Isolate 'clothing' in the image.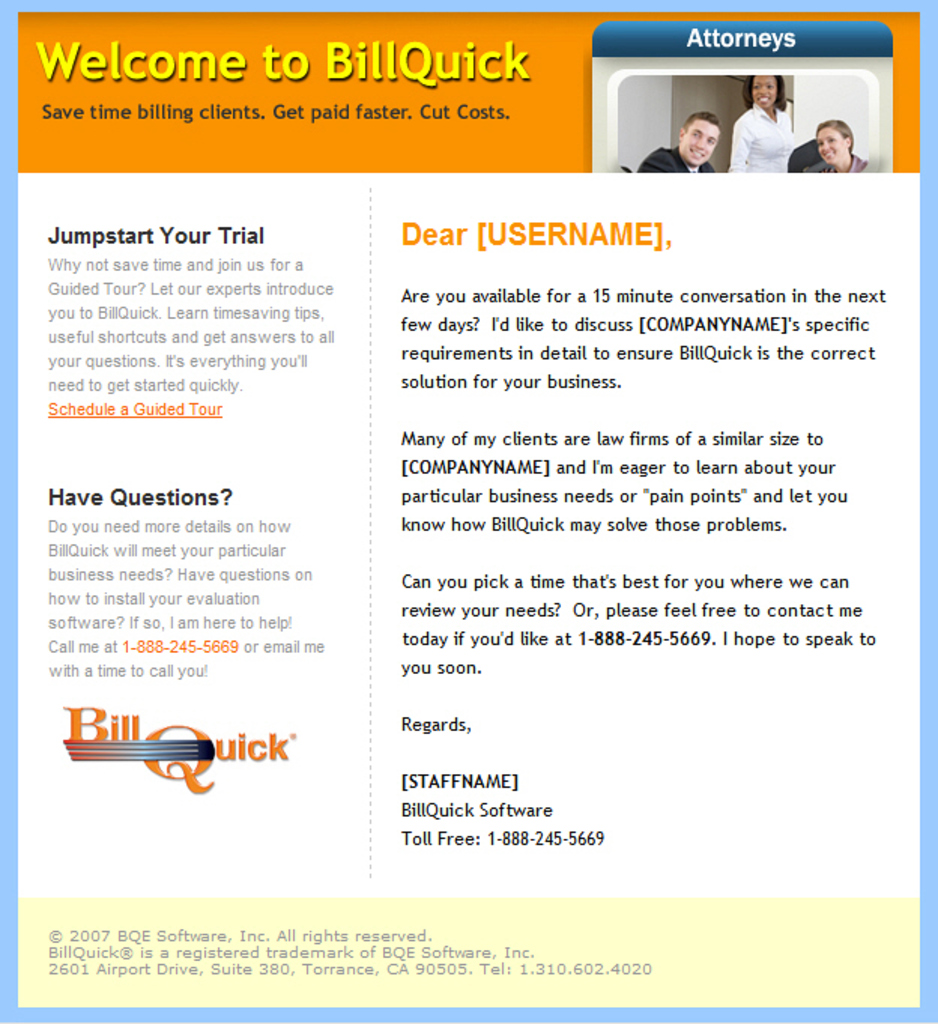
Isolated region: <region>636, 143, 711, 173</region>.
